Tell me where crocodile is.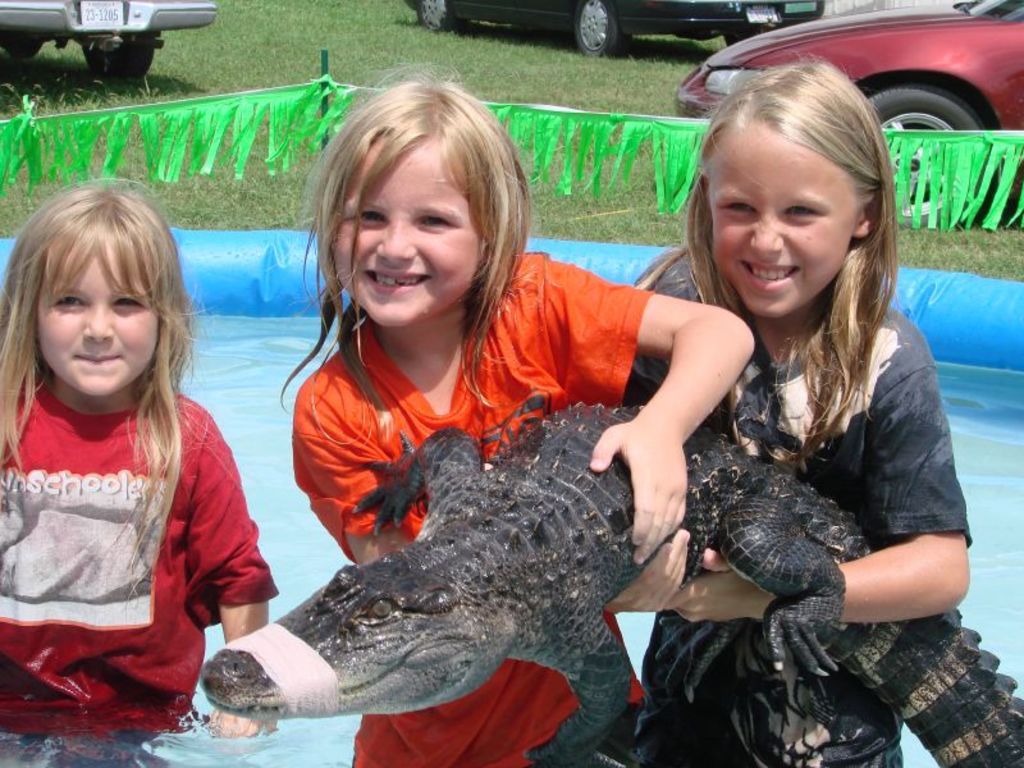
crocodile is at {"x1": 198, "y1": 402, "x2": 1023, "y2": 767}.
